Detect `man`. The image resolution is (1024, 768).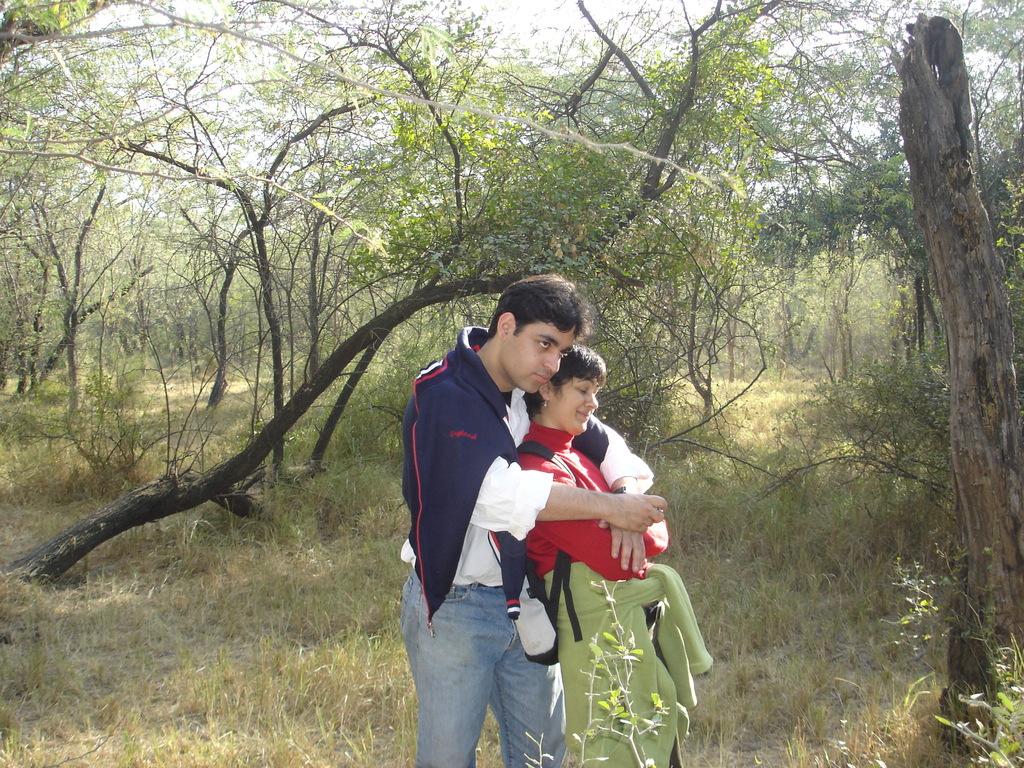
(left=404, top=303, right=636, bottom=744).
